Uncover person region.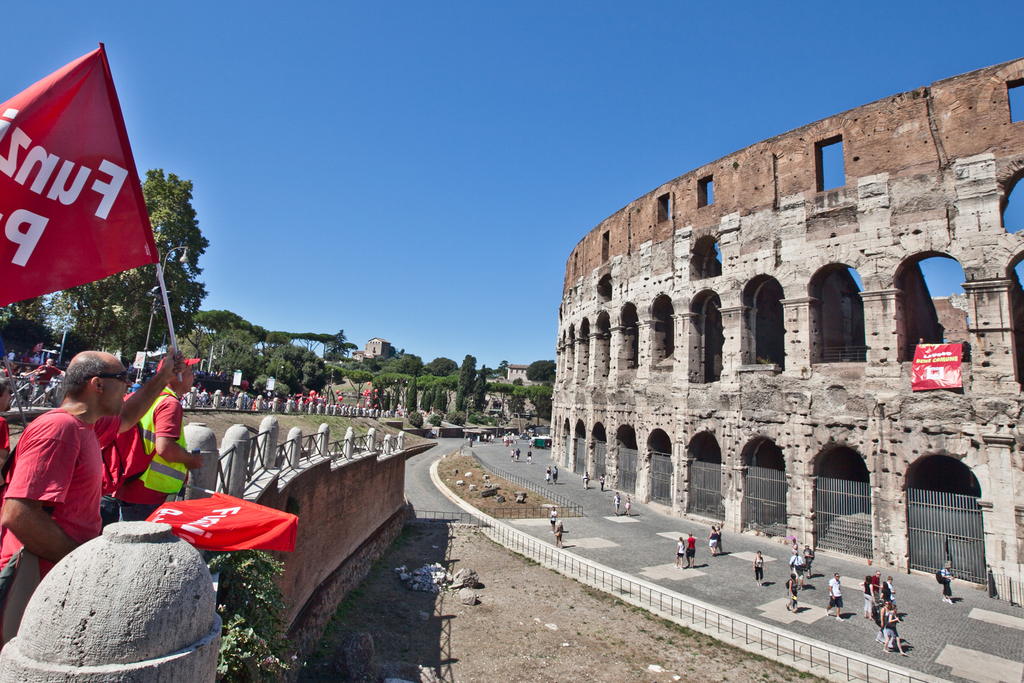
Uncovered: [792, 540, 797, 554].
